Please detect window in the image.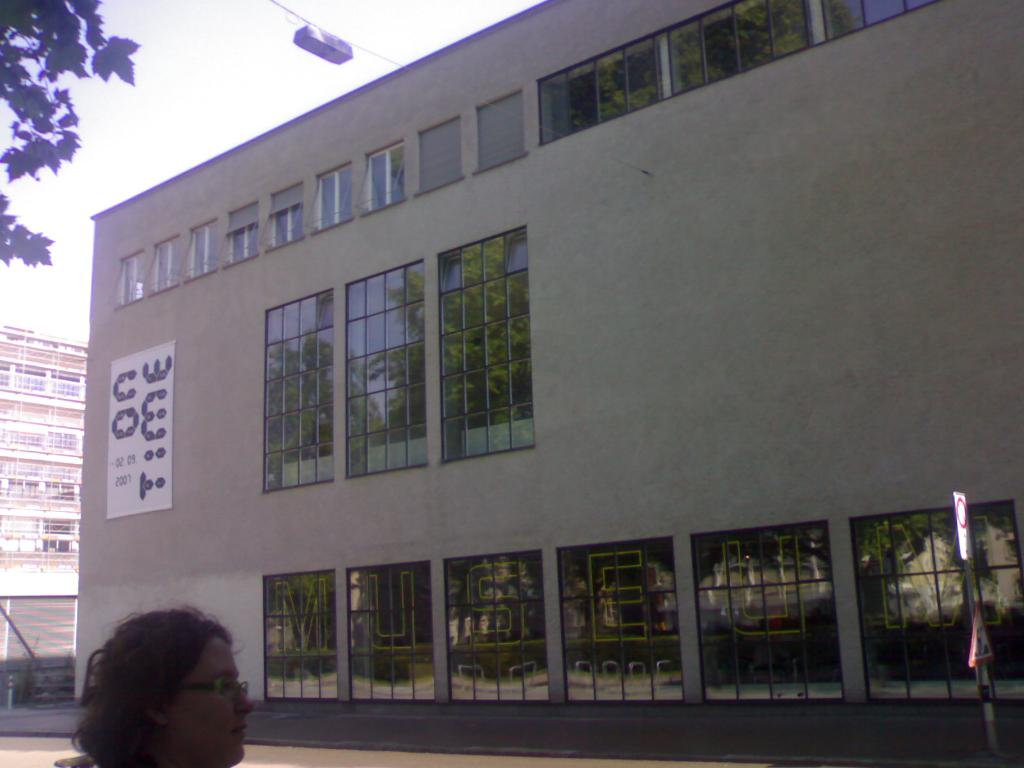
l=852, t=504, r=1023, b=698.
